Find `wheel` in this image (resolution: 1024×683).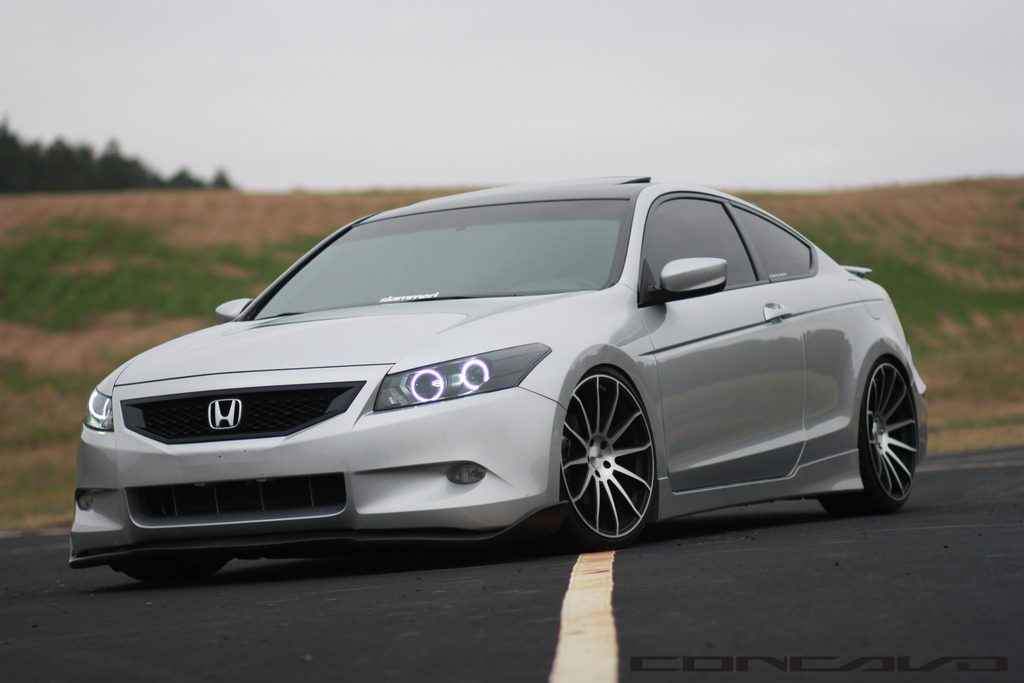
BBox(824, 349, 920, 523).
